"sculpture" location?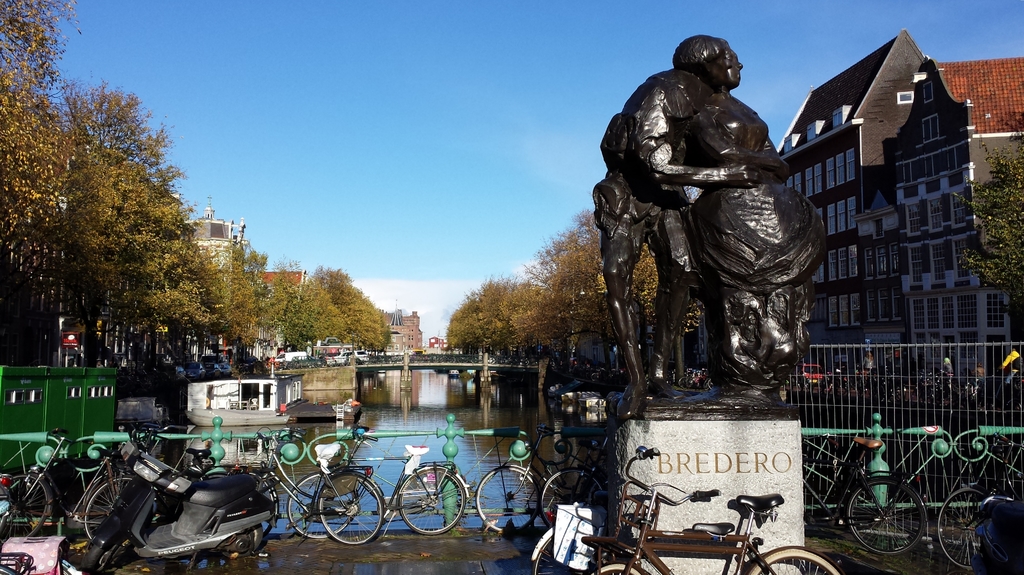
l=688, t=49, r=820, b=411
